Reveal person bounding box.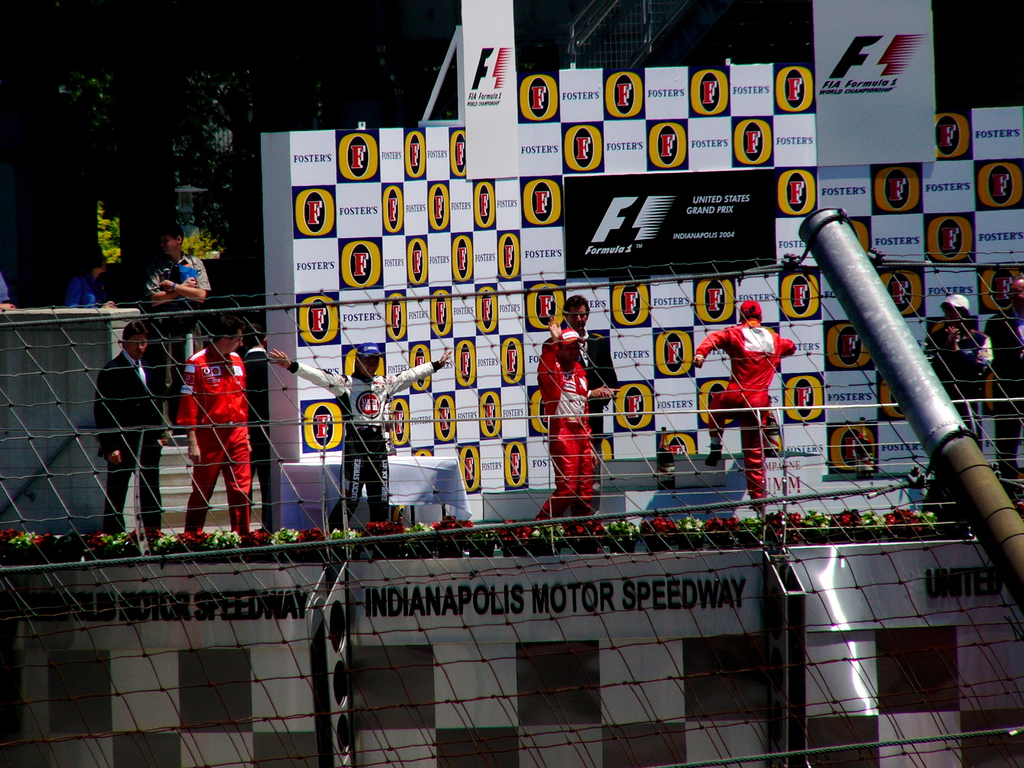
Revealed: <box>540,296,616,520</box>.
